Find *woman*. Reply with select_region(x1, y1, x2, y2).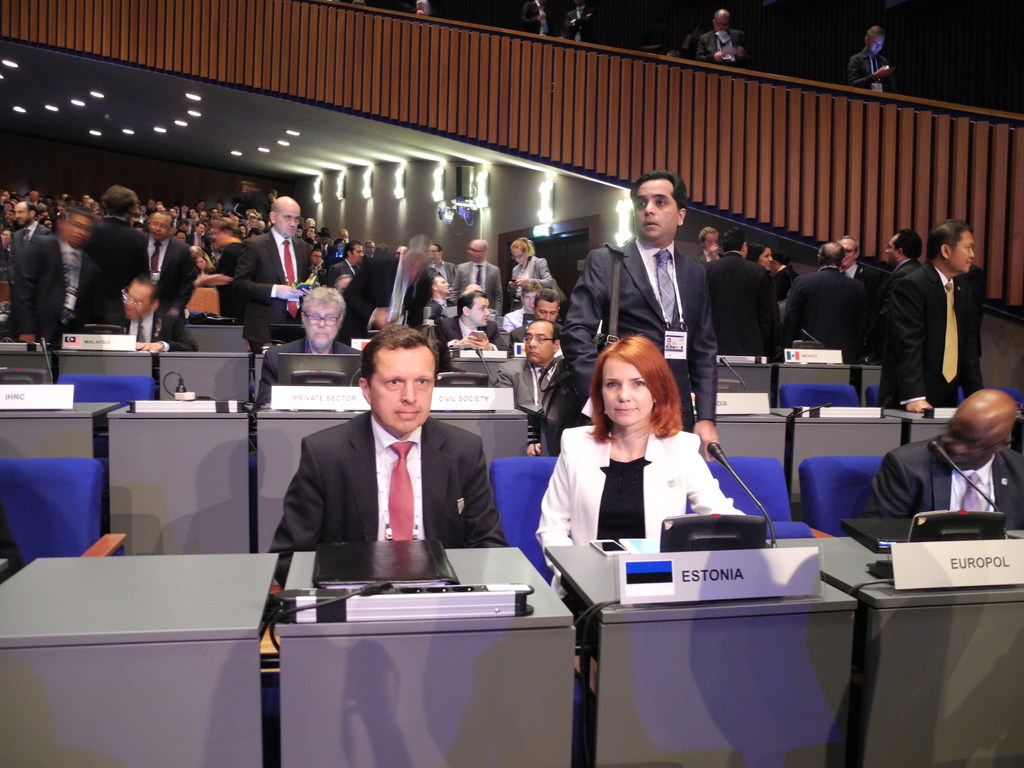
select_region(508, 236, 555, 309).
